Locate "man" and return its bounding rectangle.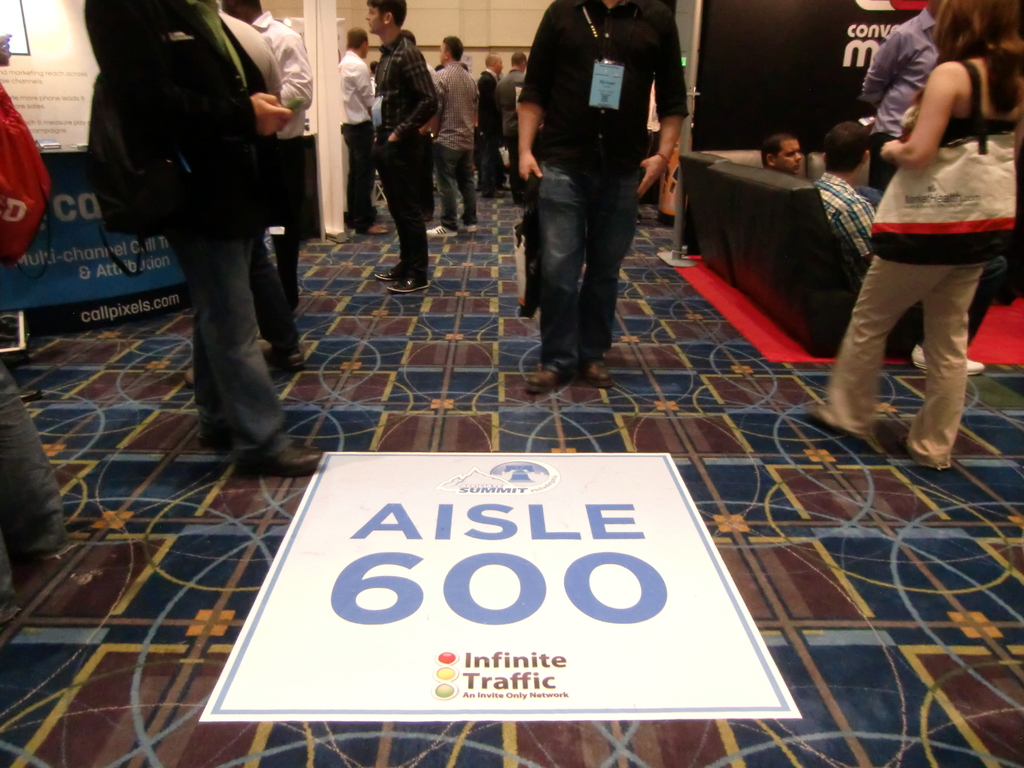
pyautogui.locateOnScreen(161, 0, 312, 385).
